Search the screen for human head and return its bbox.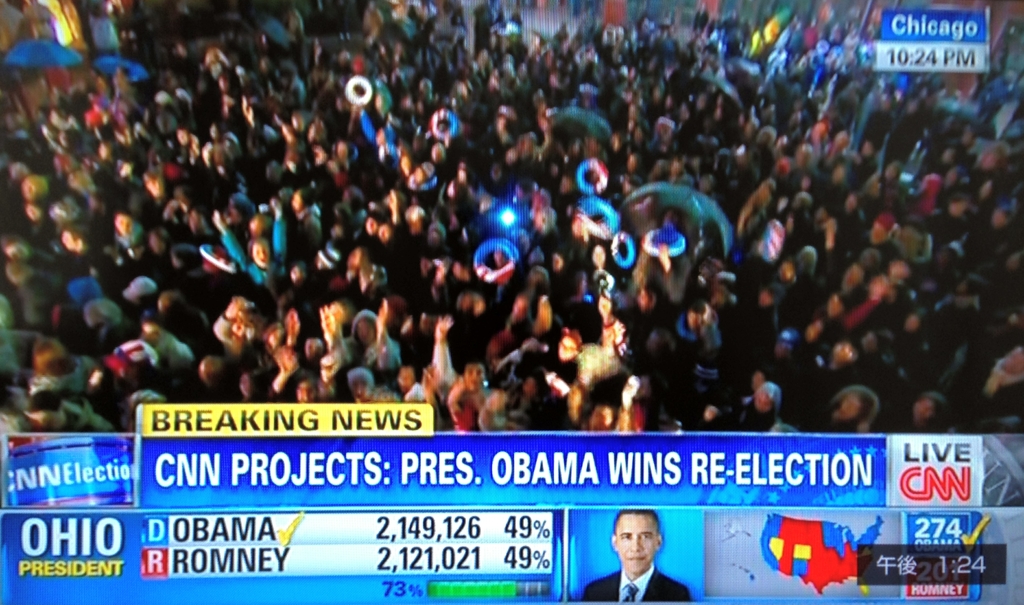
Found: (x1=296, y1=375, x2=316, y2=405).
